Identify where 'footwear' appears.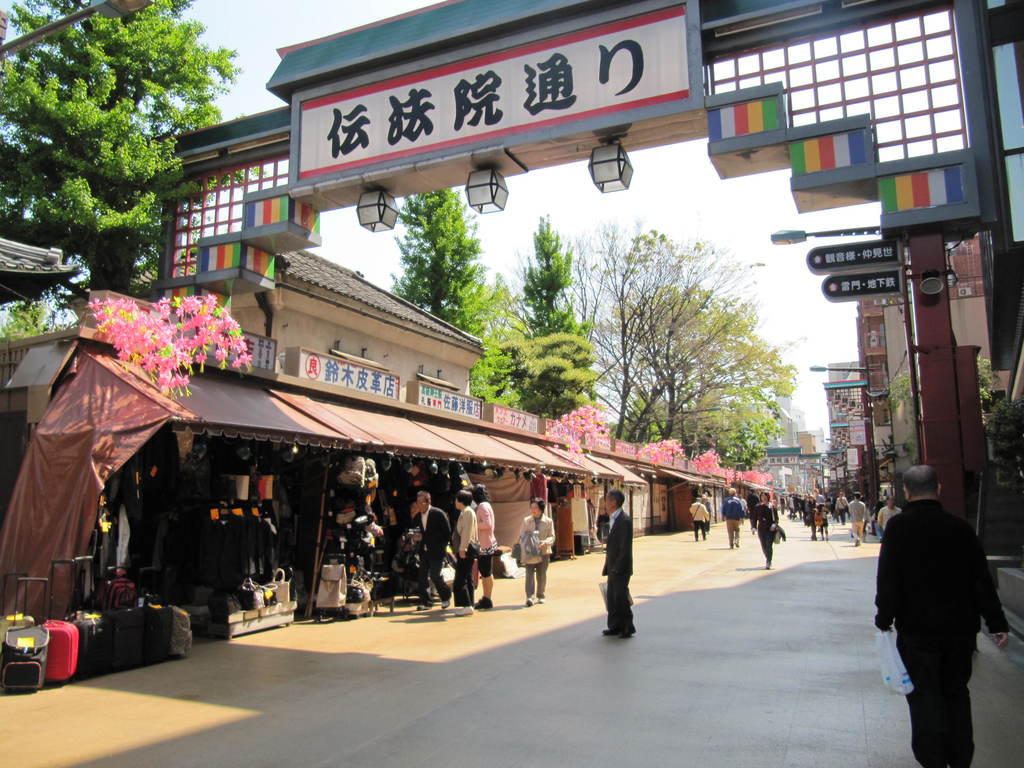
Appears at x1=523 y1=596 x2=534 y2=607.
